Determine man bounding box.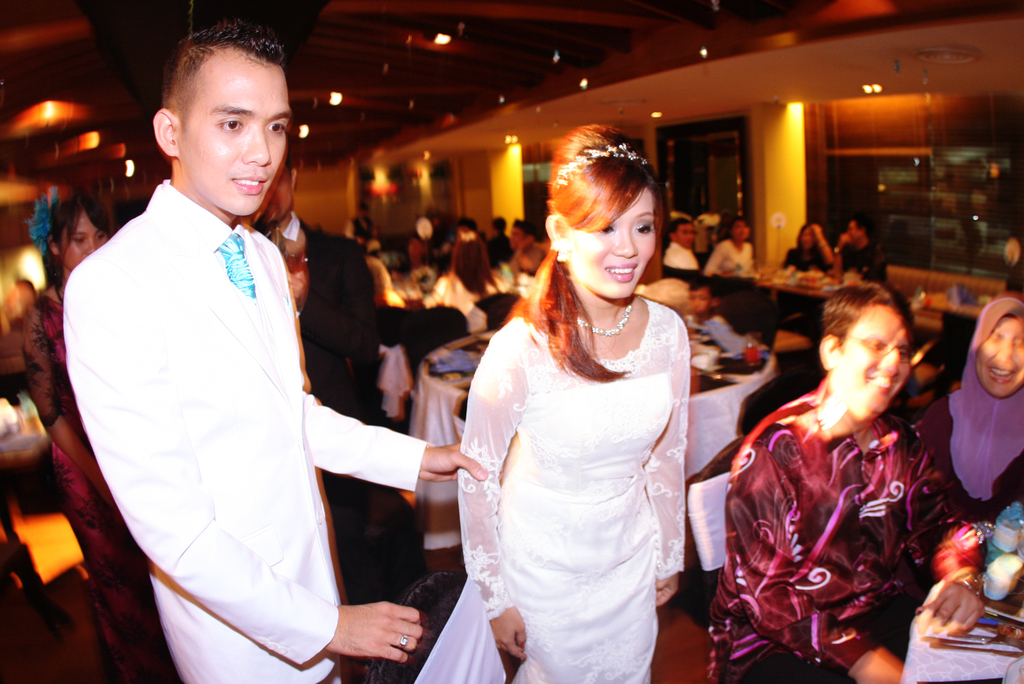
Determined: pyautogui.locateOnScreen(730, 283, 996, 683).
